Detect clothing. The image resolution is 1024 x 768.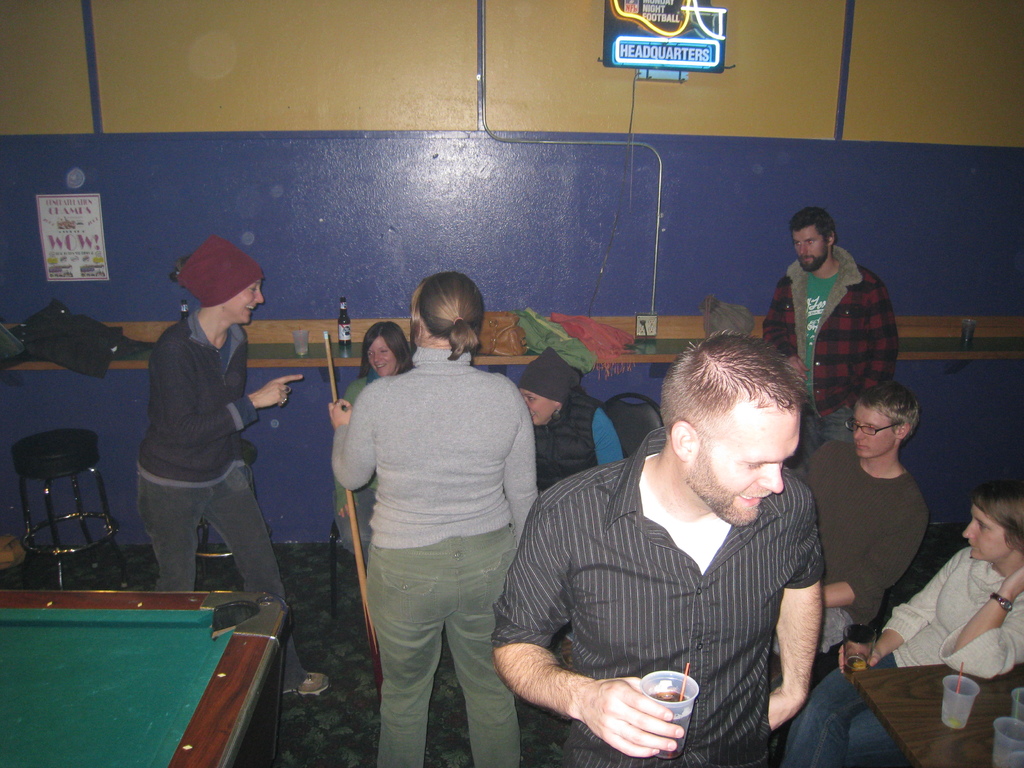
(780, 543, 1023, 767).
